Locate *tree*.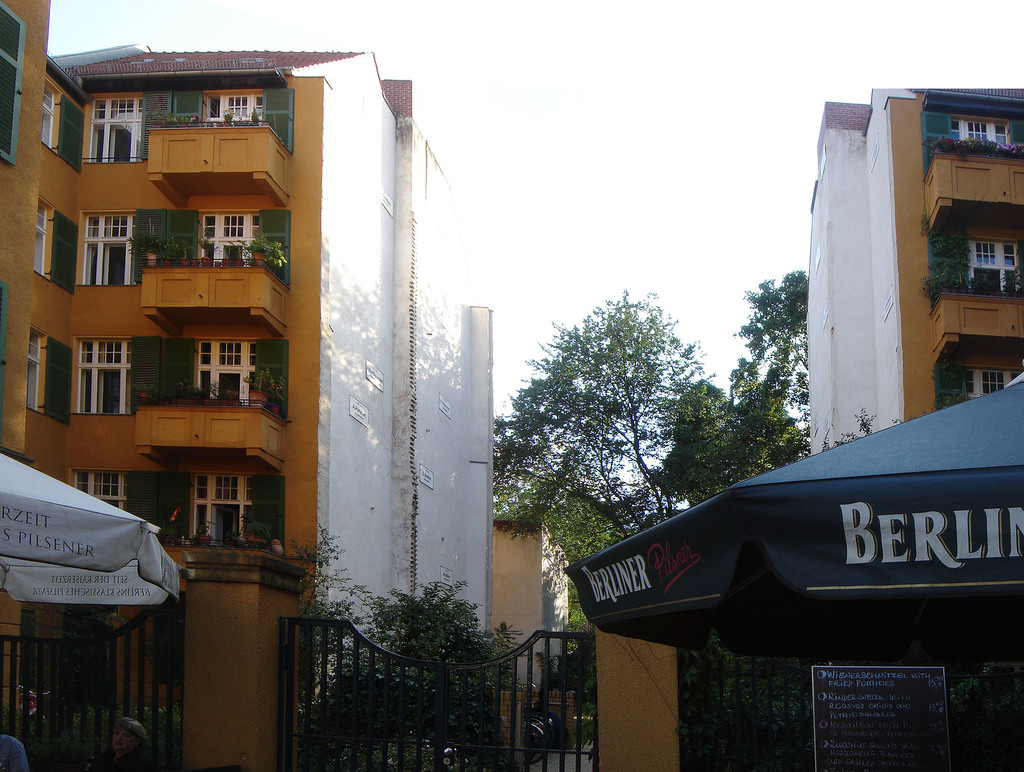
Bounding box: [left=285, top=573, right=547, bottom=735].
